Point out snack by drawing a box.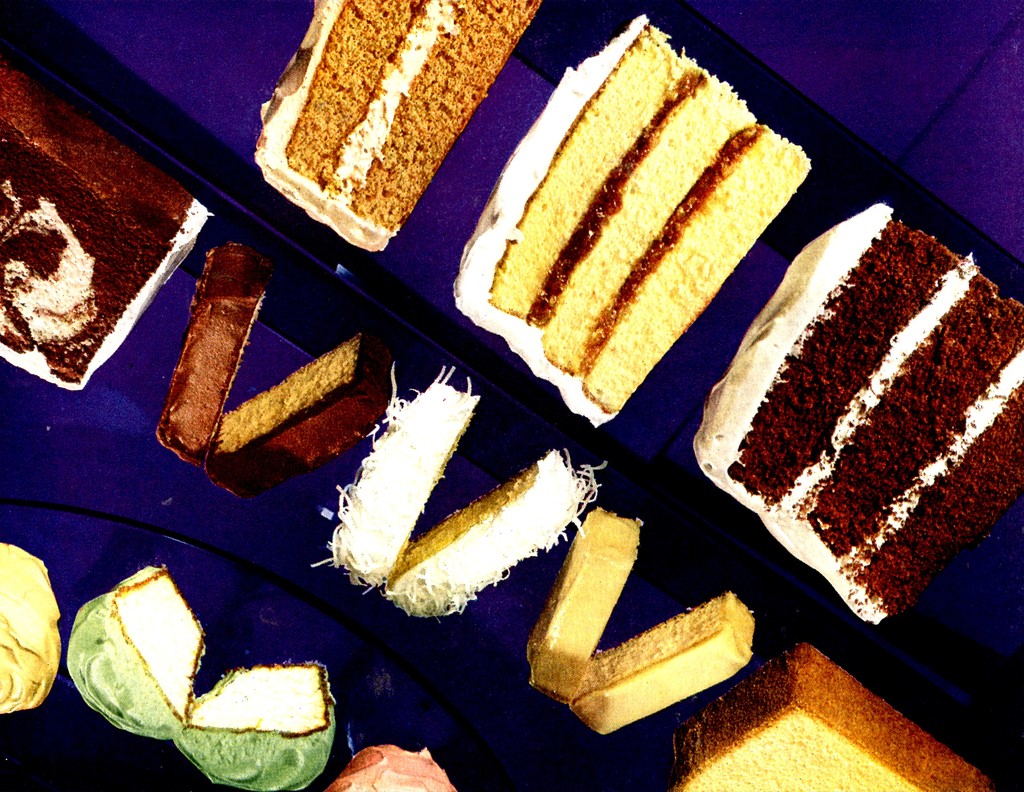
box=[1, 529, 64, 717].
